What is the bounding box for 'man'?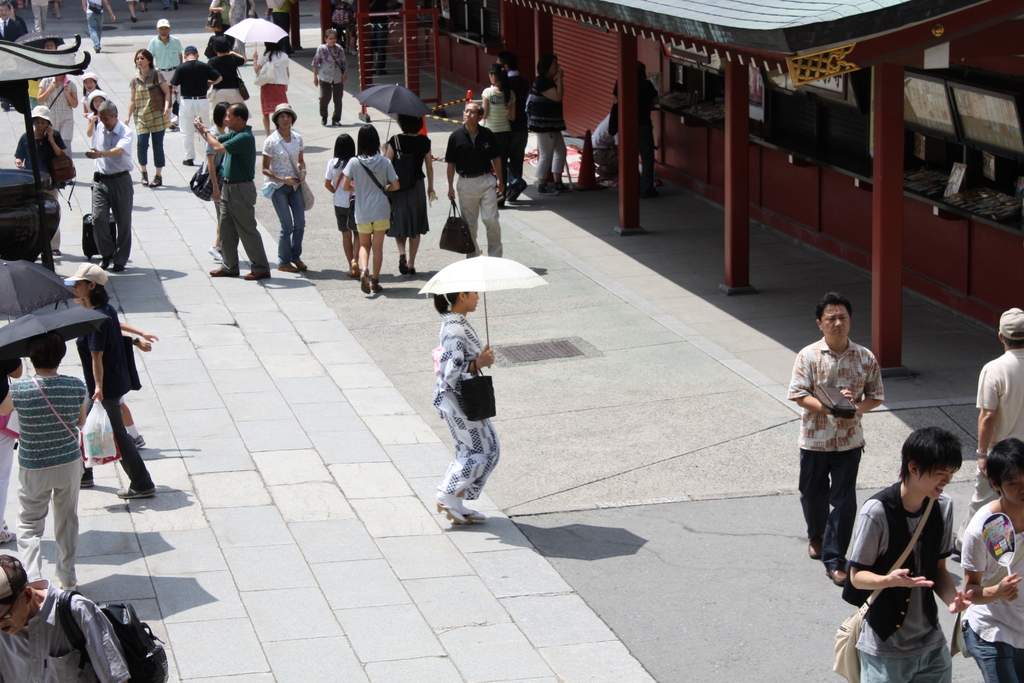
{"x1": 845, "y1": 424, "x2": 977, "y2": 682}.
